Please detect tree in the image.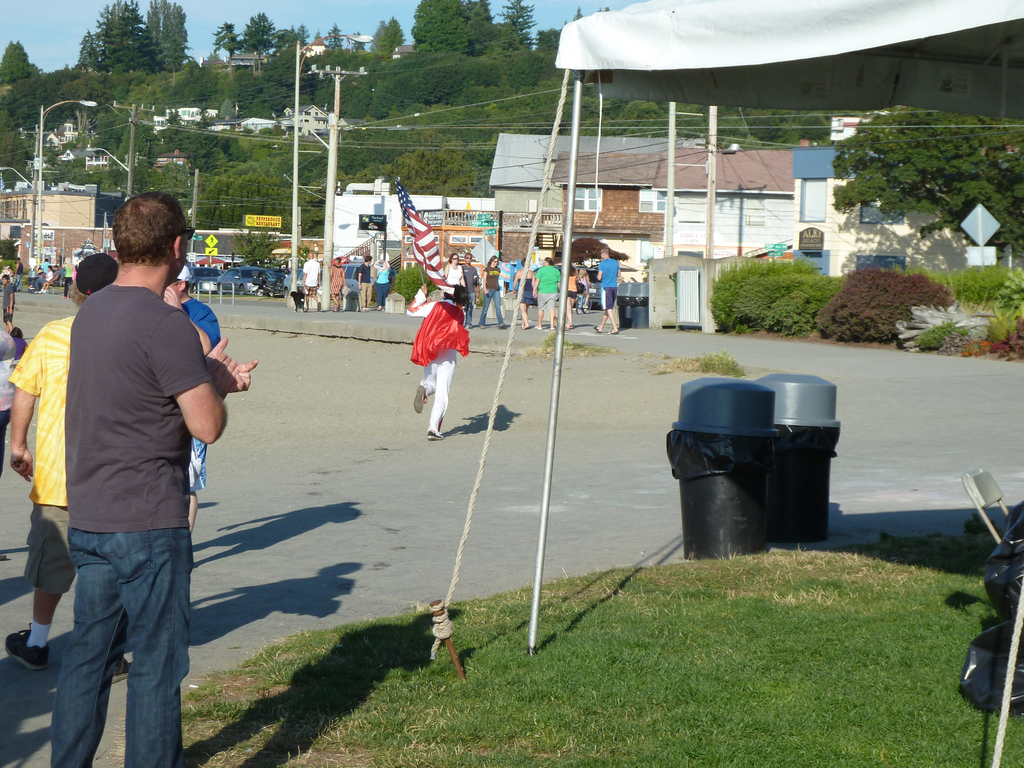
(192, 163, 294, 233).
